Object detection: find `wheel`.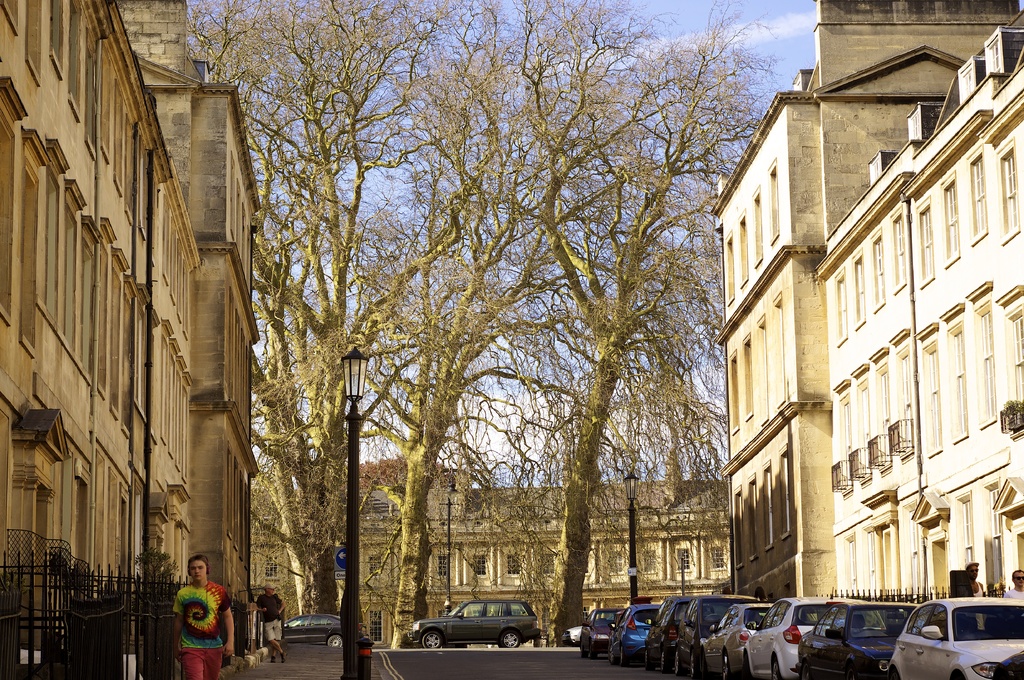
region(671, 651, 685, 675).
